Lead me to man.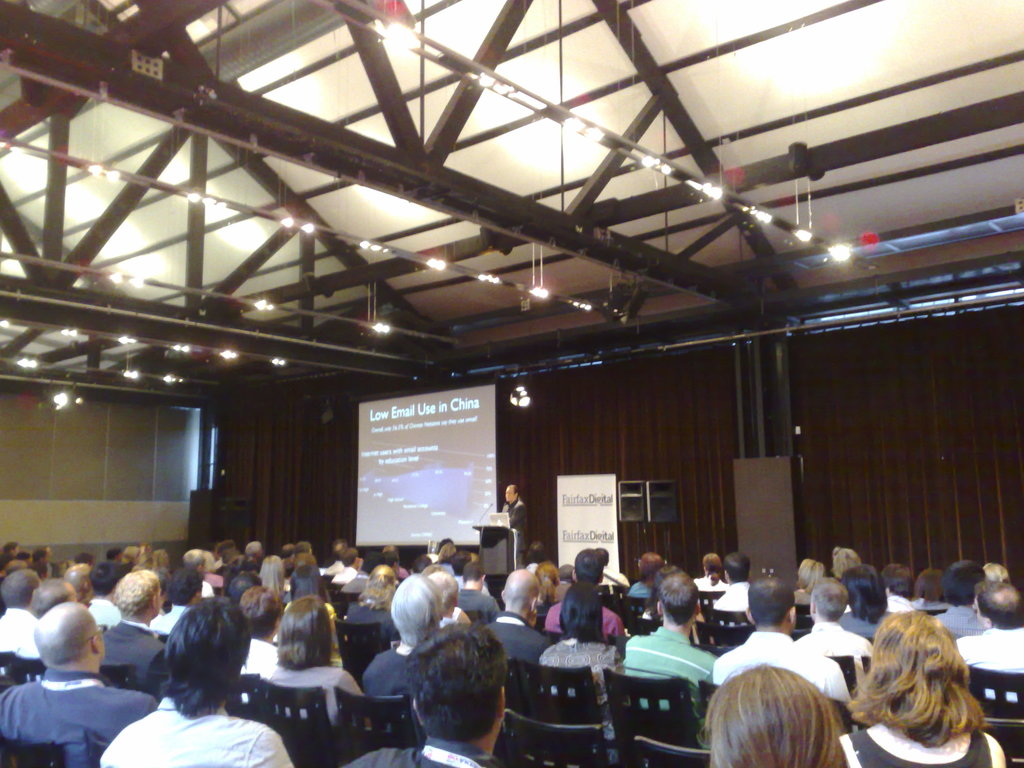
Lead to <box>332,622,492,767</box>.
